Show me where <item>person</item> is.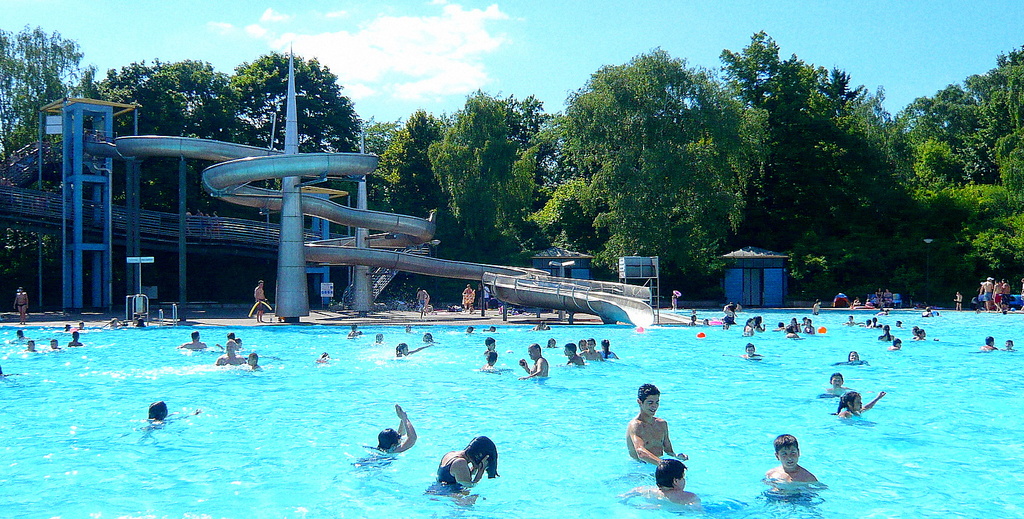
<item>person</item> is at 623:459:706:507.
